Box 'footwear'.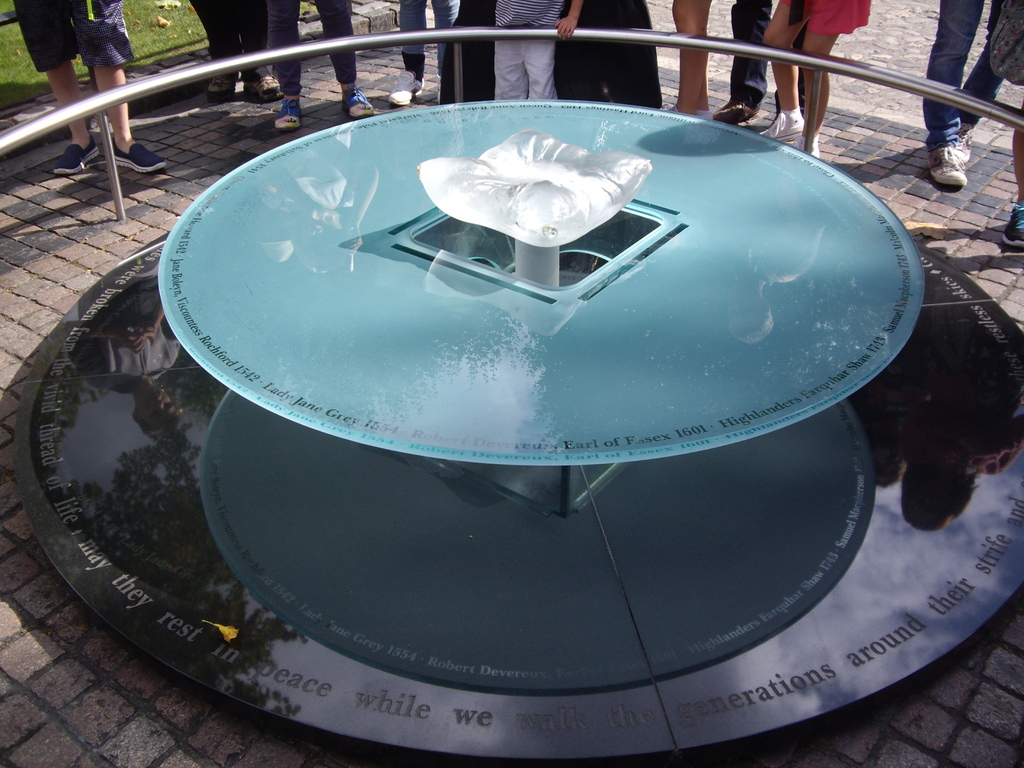
{"x1": 1000, "y1": 200, "x2": 1023, "y2": 252}.
